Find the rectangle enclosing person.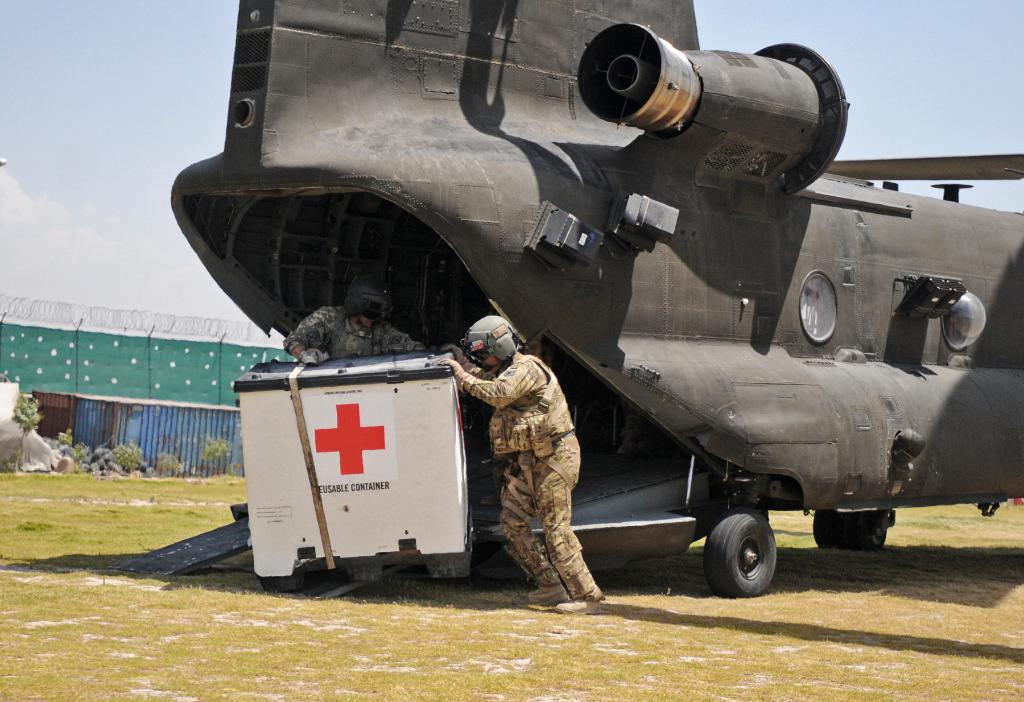
x1=459 y1=304 x2=571 y2=590.
